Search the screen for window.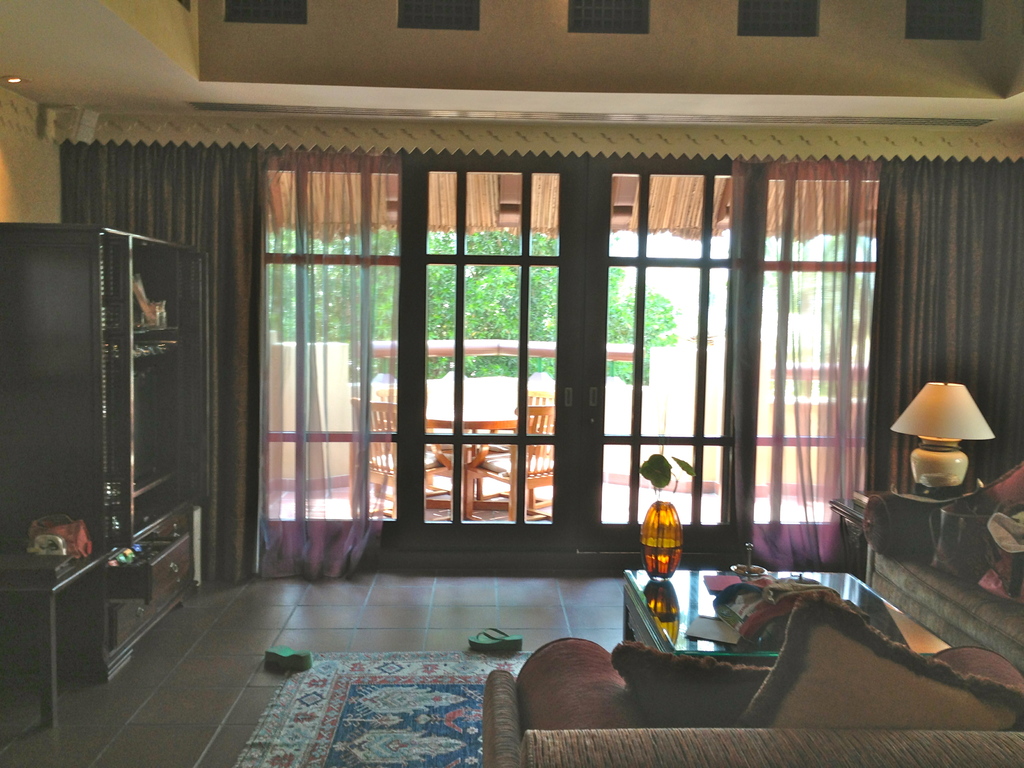
Found at bbox=[564, 1, 650, 36].
